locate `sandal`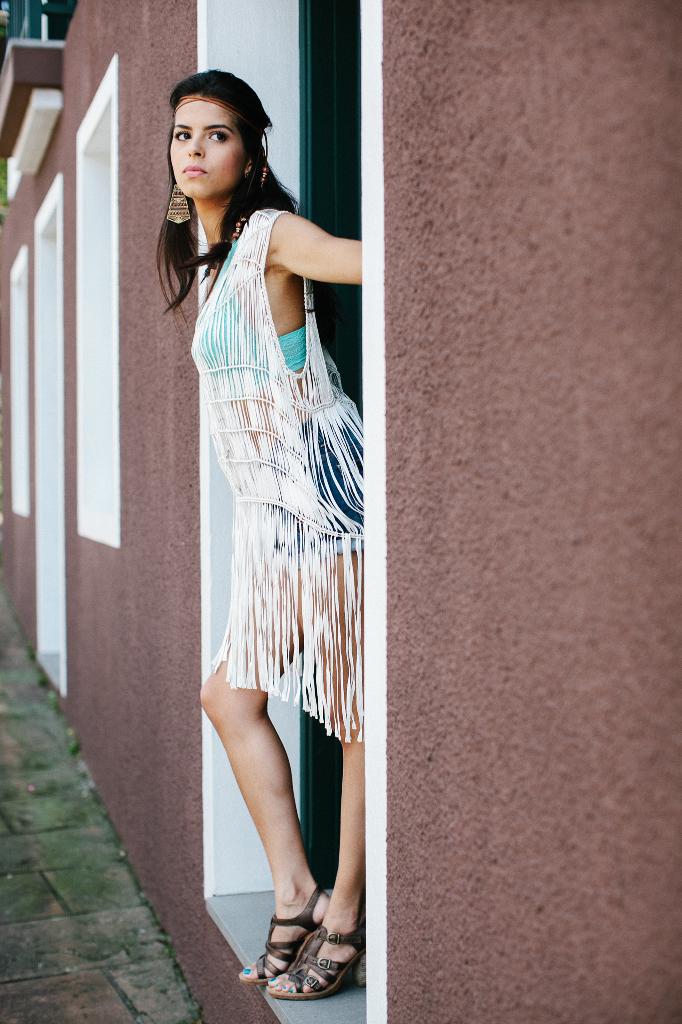
<bbox>238, 890, 324, 981</bbox>
